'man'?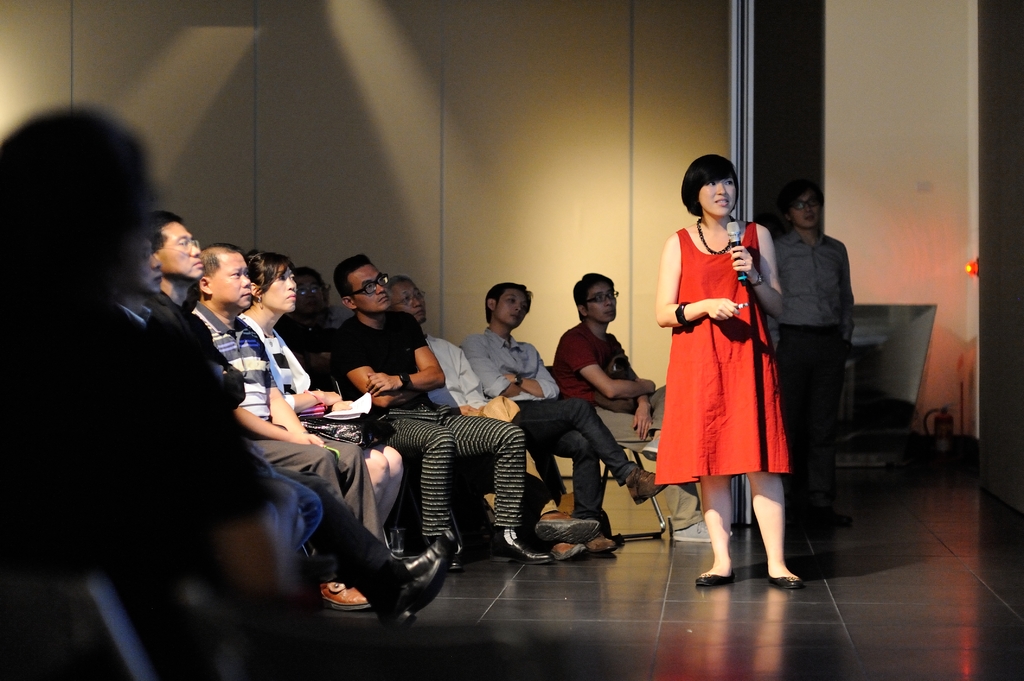
detection(771, 182, 856, 383)
